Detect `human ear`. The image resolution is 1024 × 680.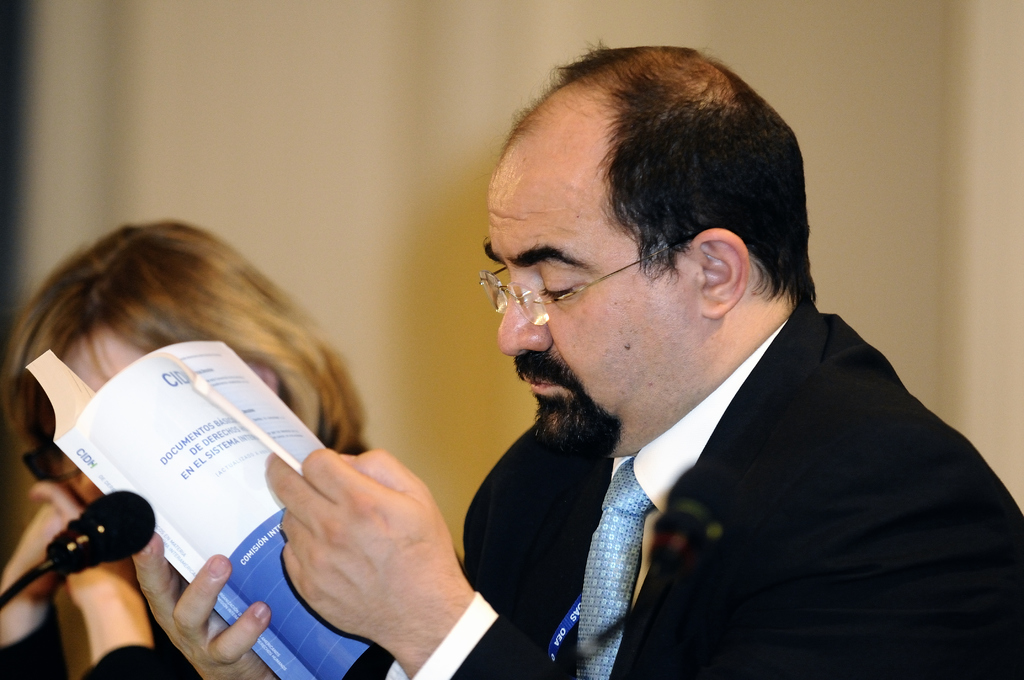
bbox(248, 361, 278, 394).
